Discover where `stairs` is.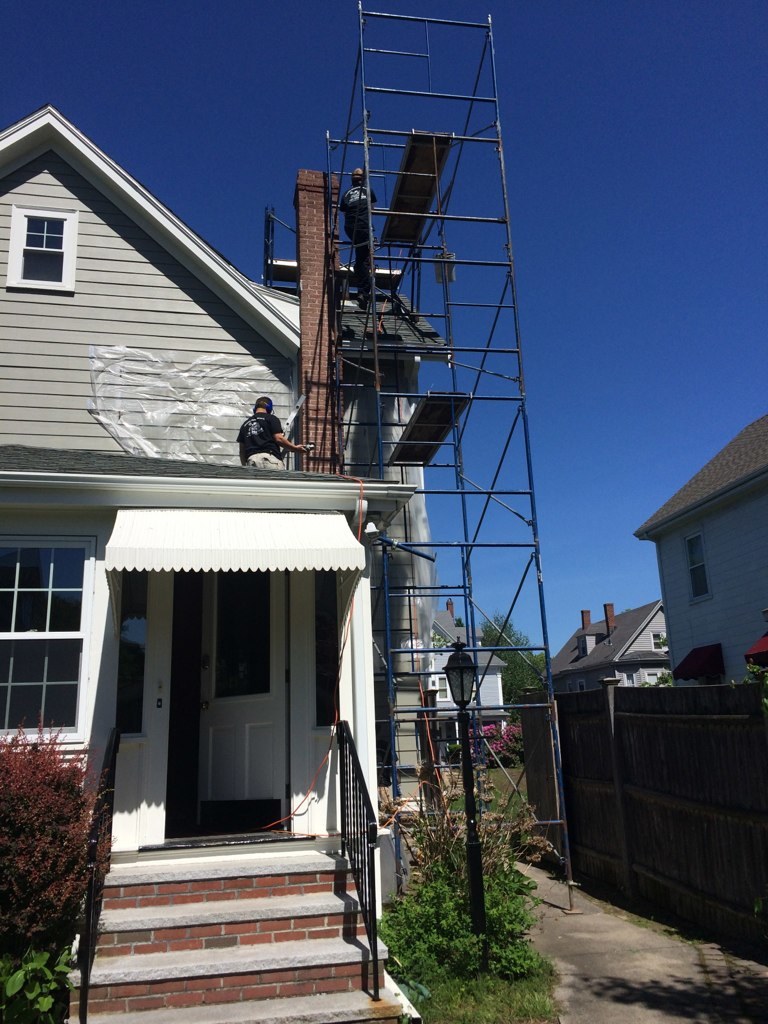
Discovered at <region>60, 845, 411, 1023</region>.
